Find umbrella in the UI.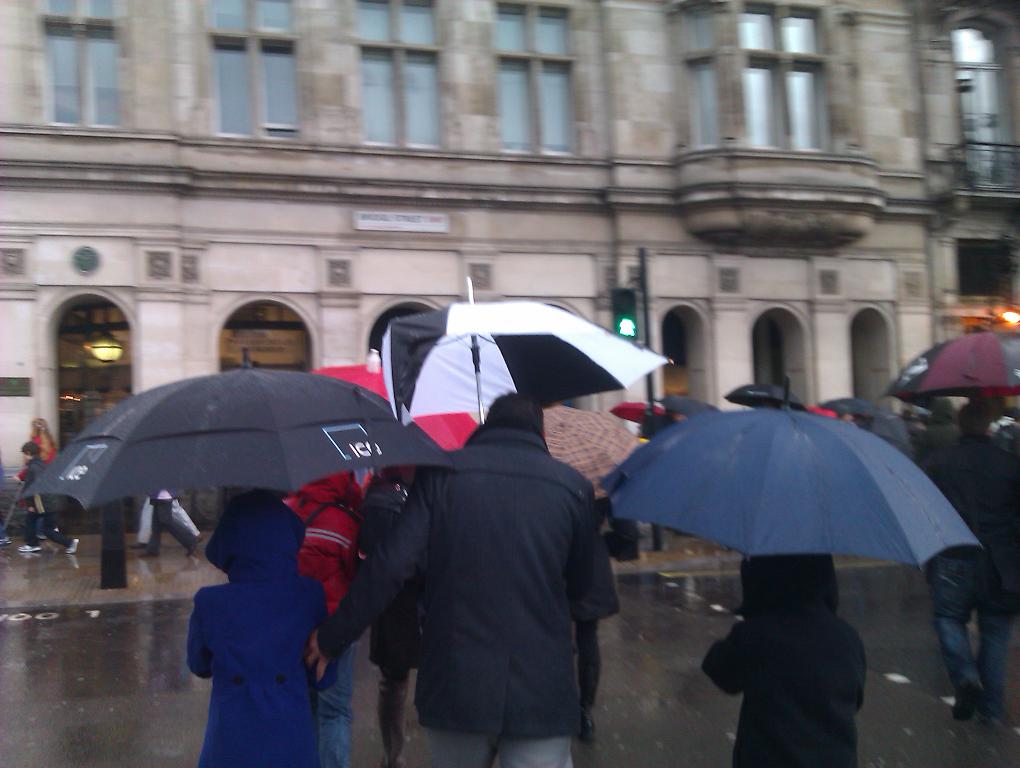
UI element at box(725, 373, 808, 413).
